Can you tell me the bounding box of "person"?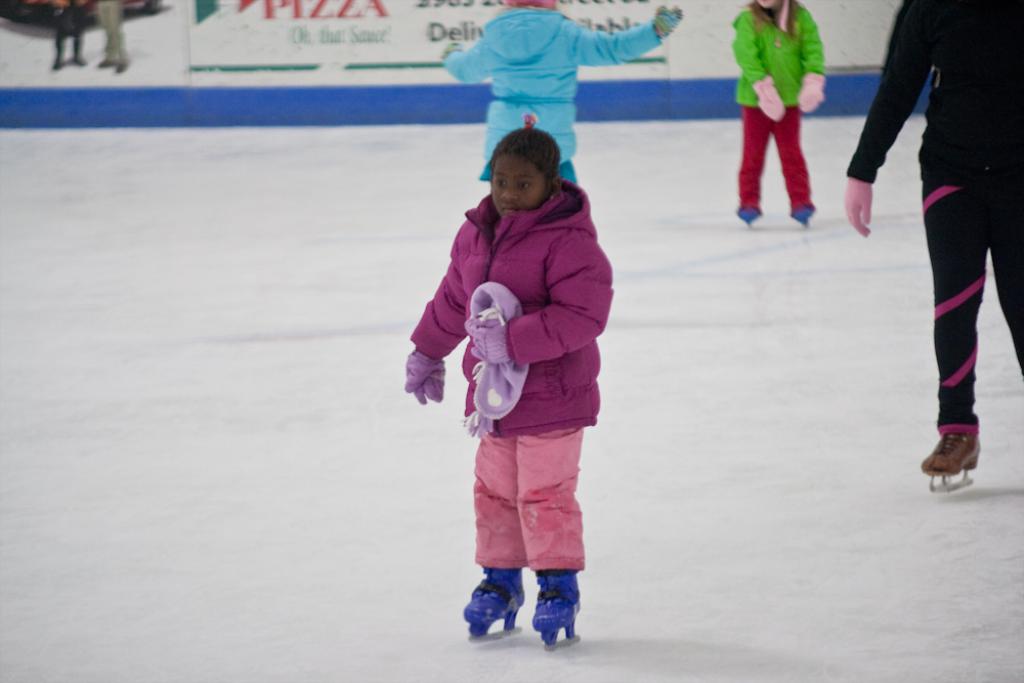
detection(841, 0, 1023, 492).
